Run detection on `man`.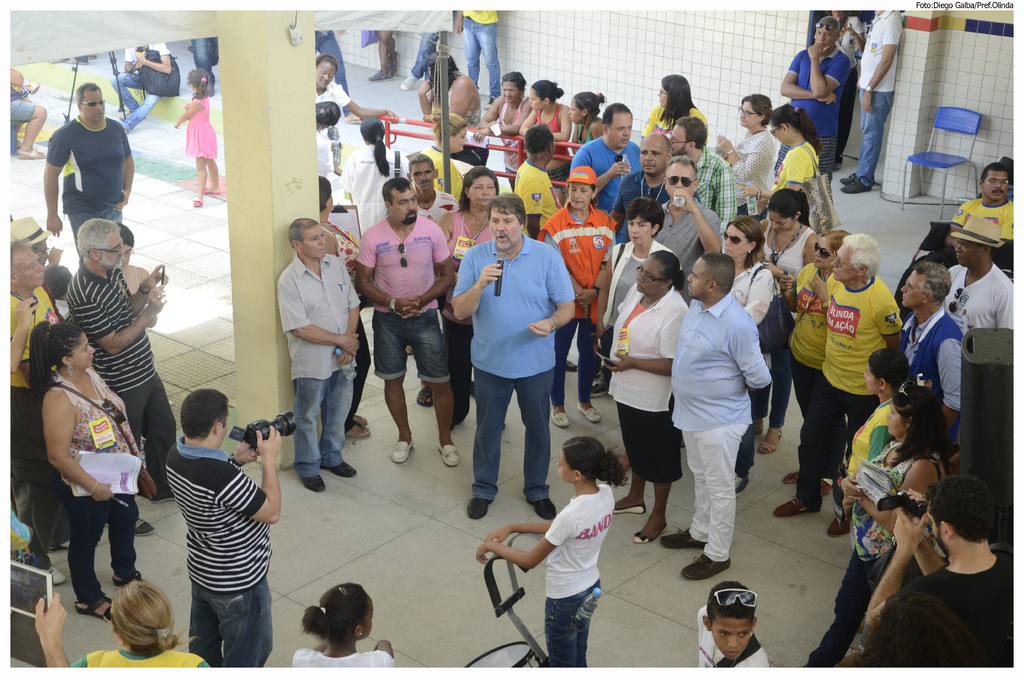
Result: region(8, 243, 61, 586).
